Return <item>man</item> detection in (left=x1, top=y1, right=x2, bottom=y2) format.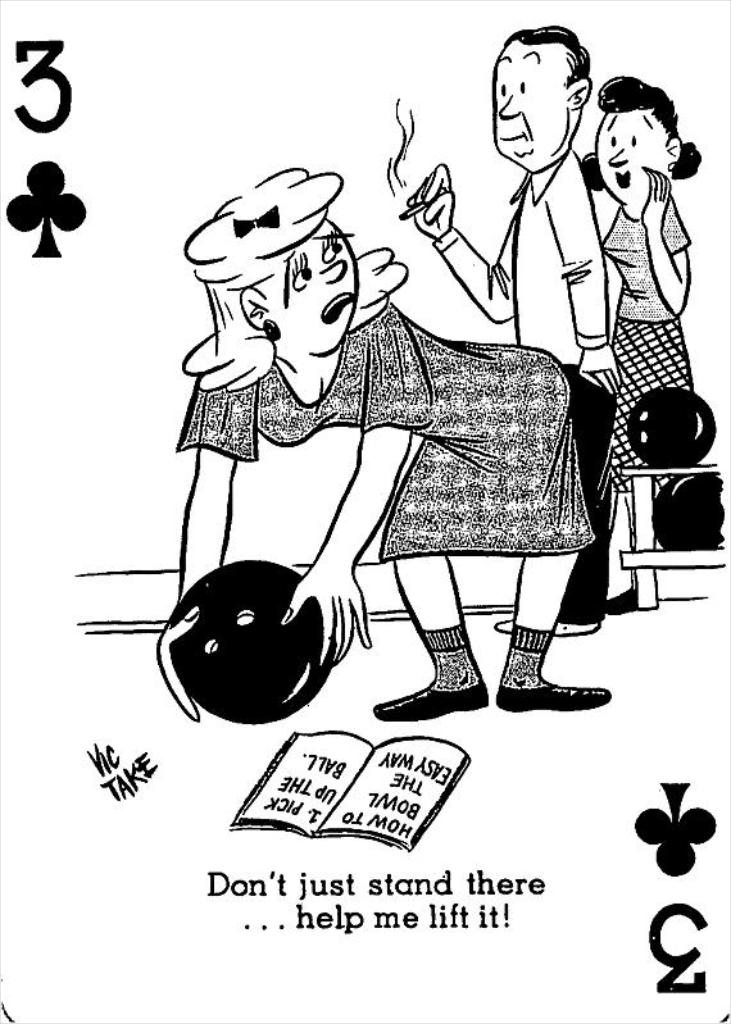
(left=423, top=27, right=641, bottom=401).
